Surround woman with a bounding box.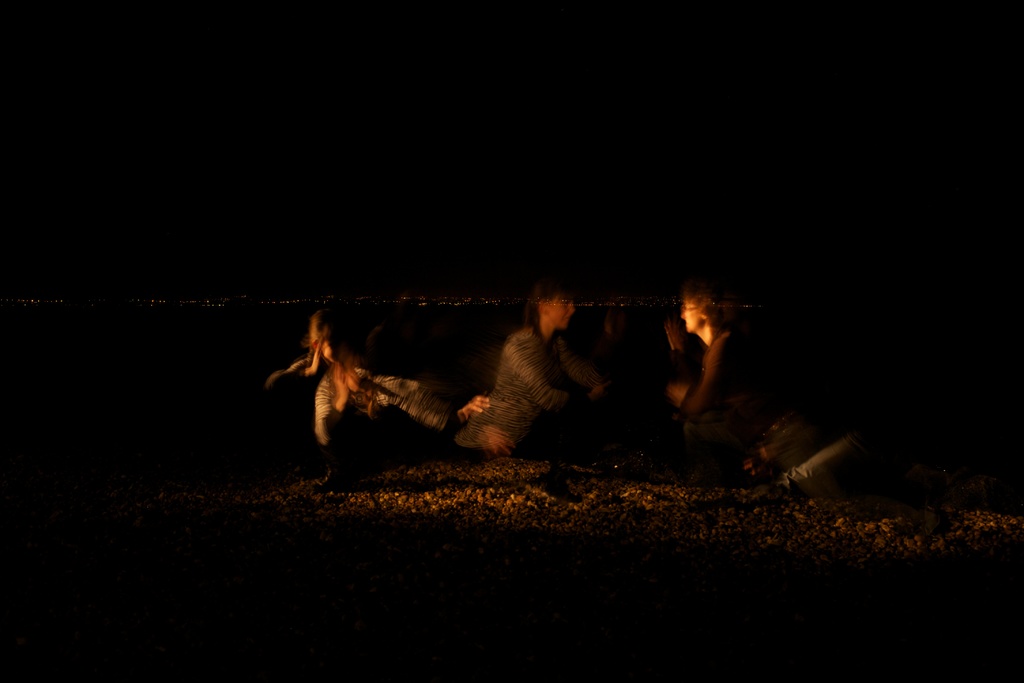
447, 292, 599, 458.
